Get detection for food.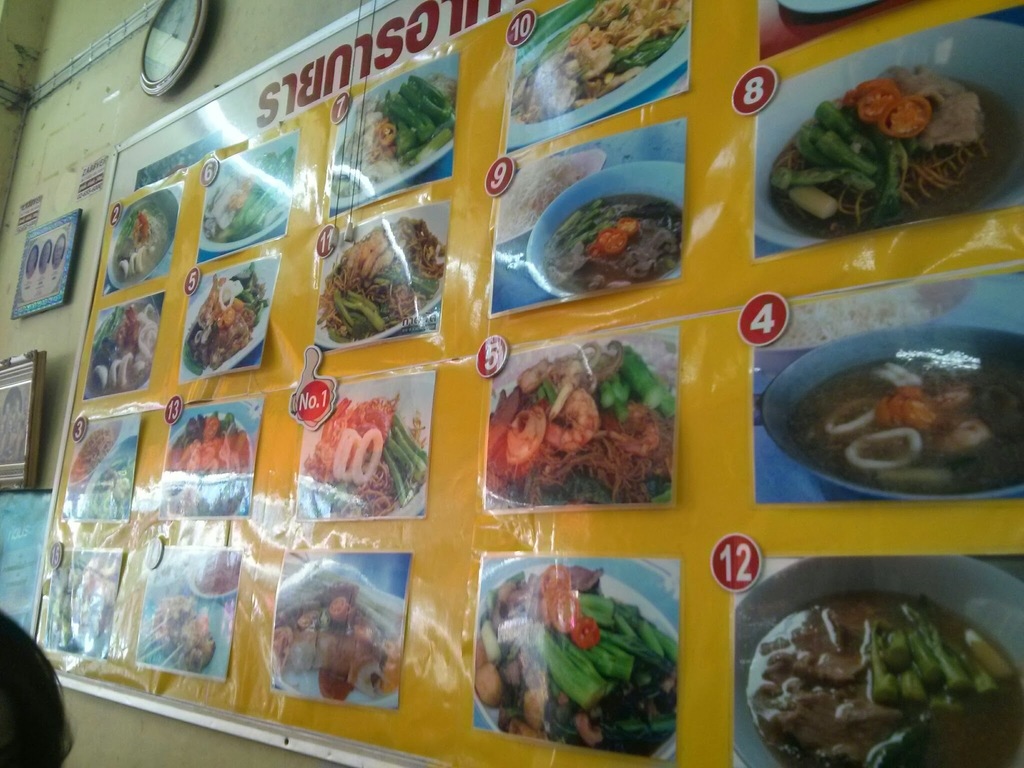
Detection: BBox(313, 212, 444, 344).
